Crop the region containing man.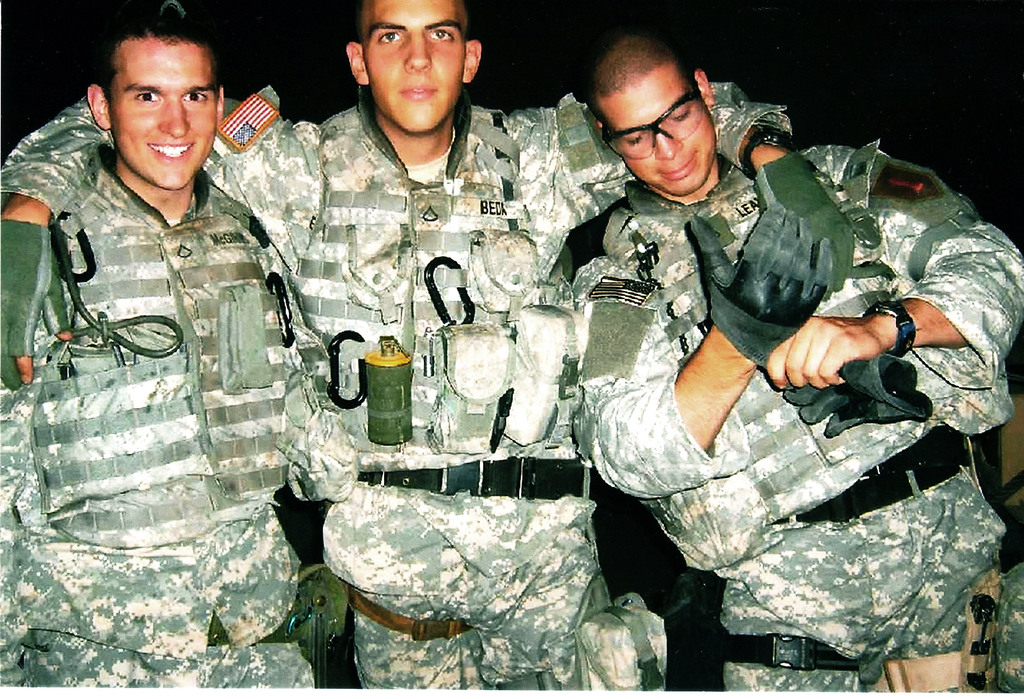
Crop region: 578, 31, 1023, 698.
